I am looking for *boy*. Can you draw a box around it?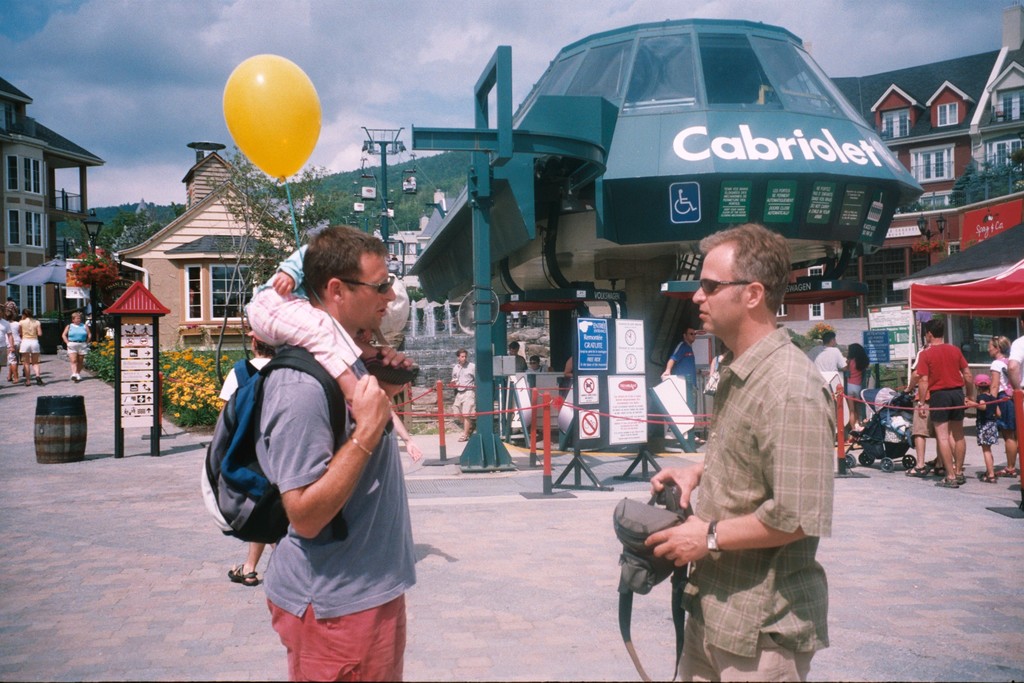
Sure, the bounding box is <region>242, 235, 422, 437</region>.
